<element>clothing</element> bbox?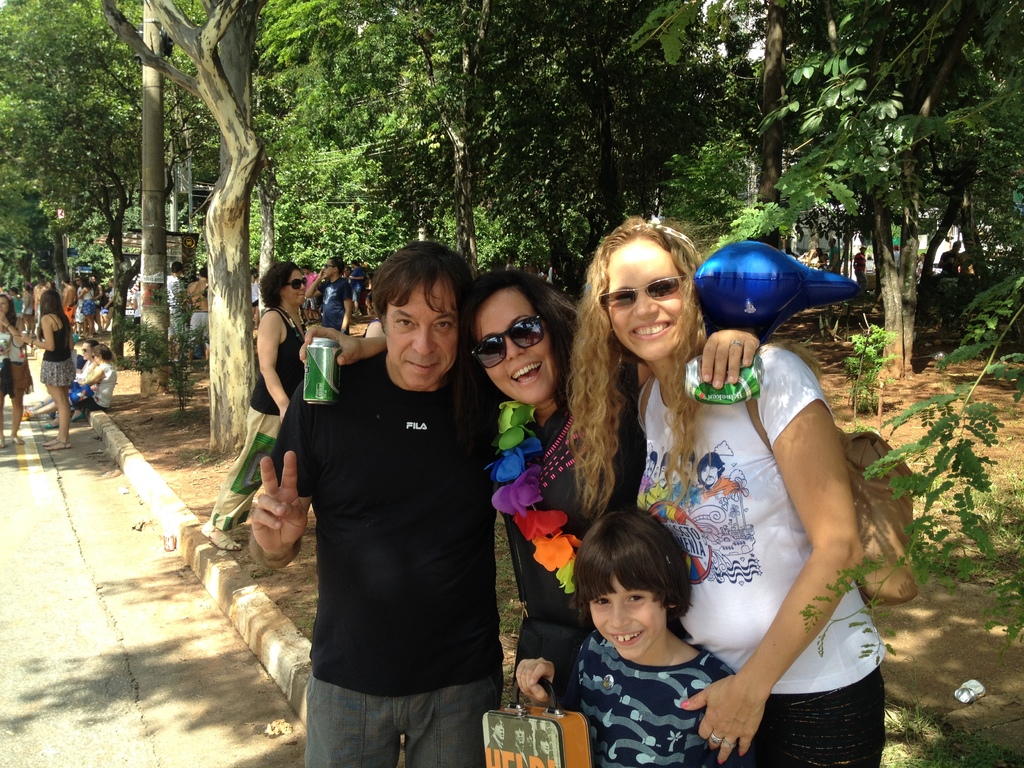
570,639,739,767
